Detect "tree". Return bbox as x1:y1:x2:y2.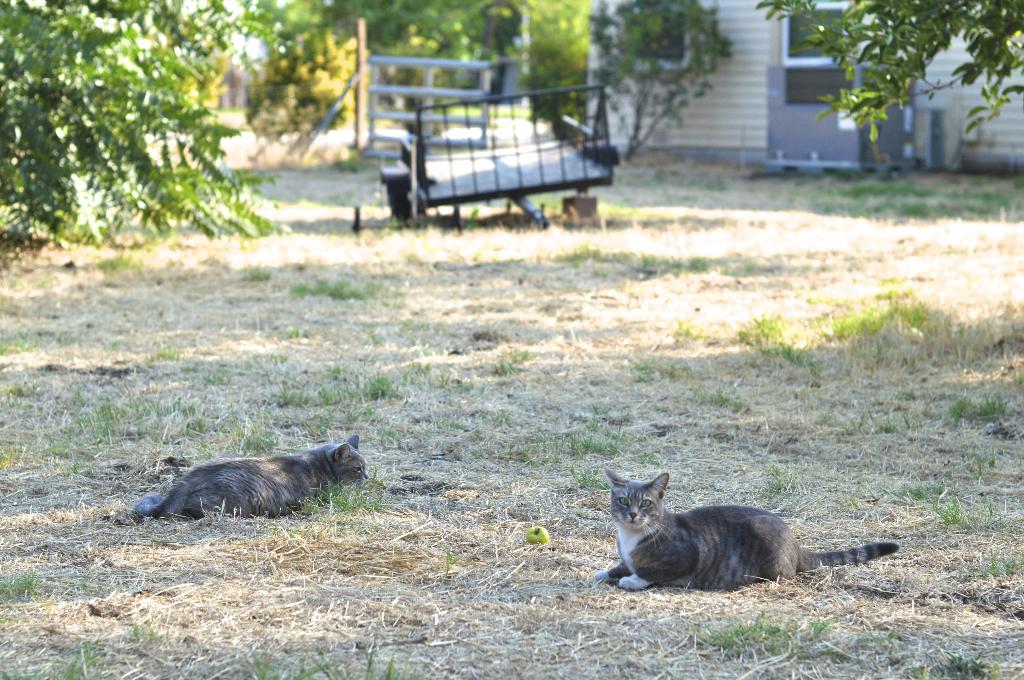
756:0:1023:144.
